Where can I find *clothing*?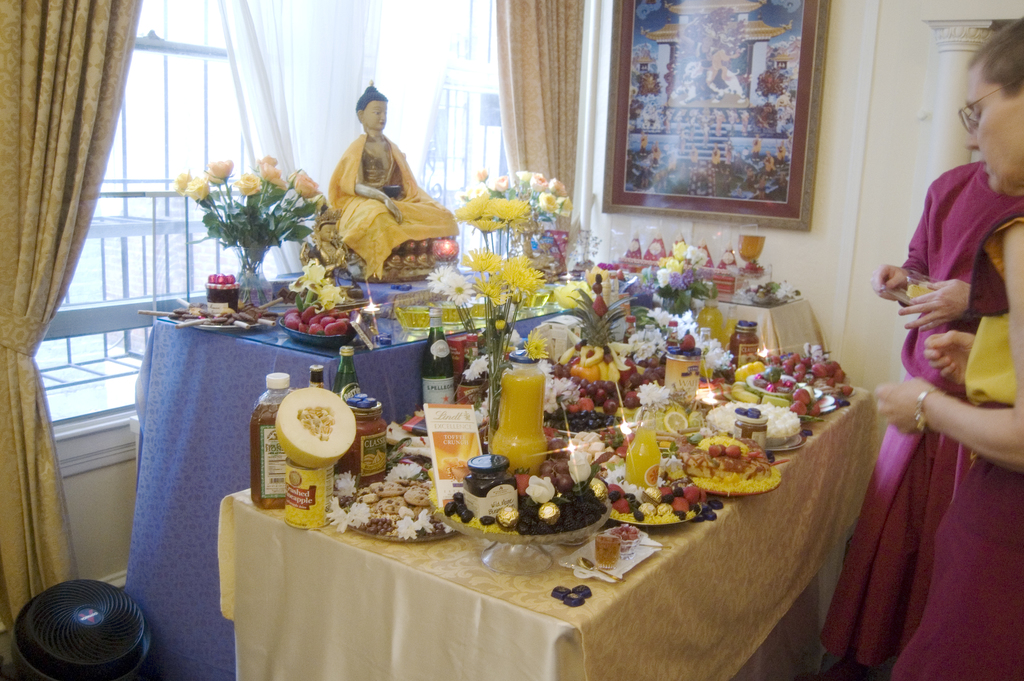
You can find it at 326 124 459 277.
